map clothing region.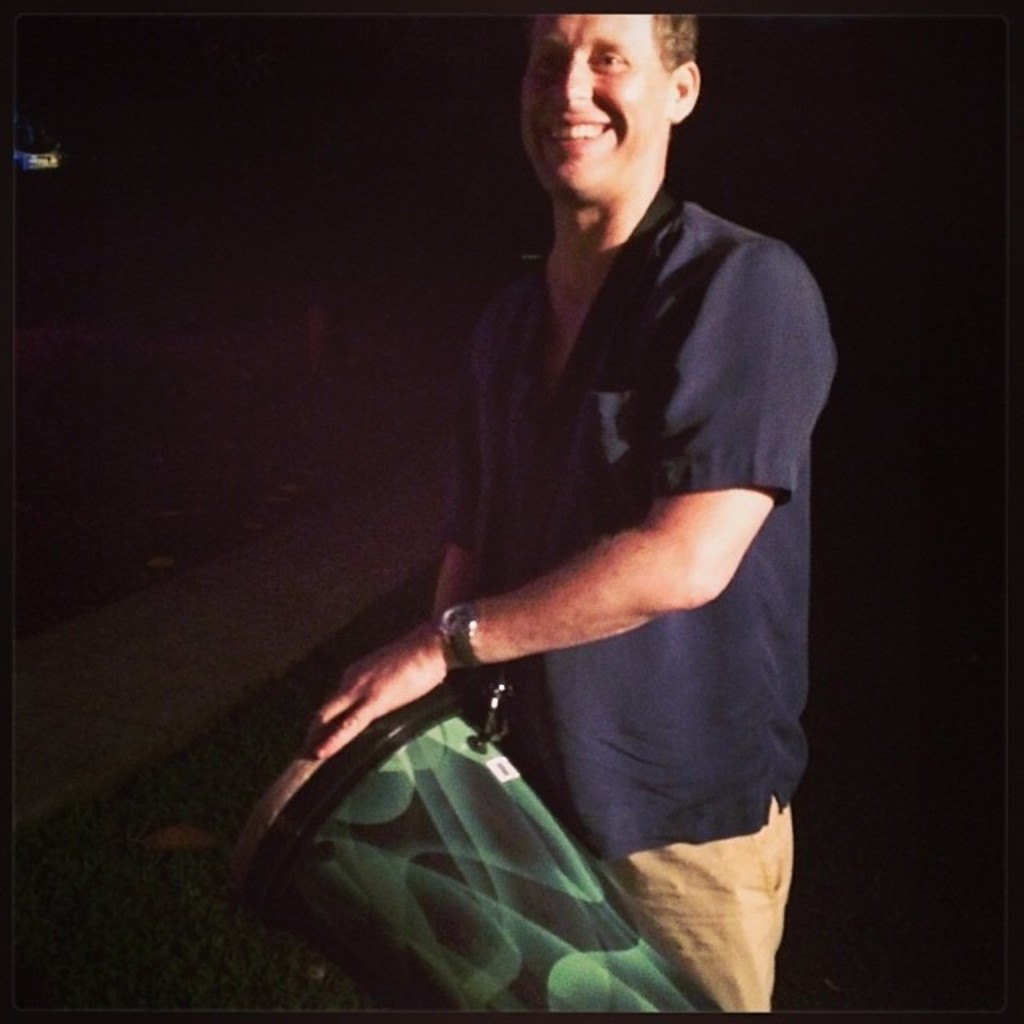
Mapped to pyautogui.locateOnScreen(328, 227, 856, 989).
